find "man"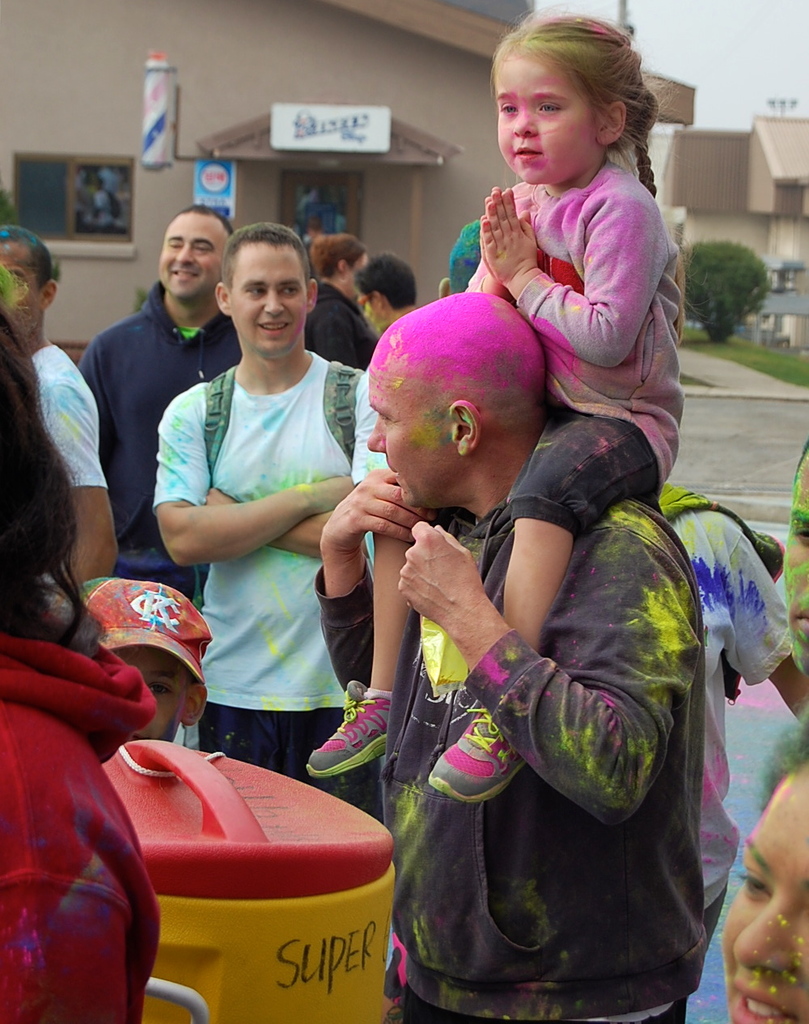
BBox(666, 439, 808, 1023)
